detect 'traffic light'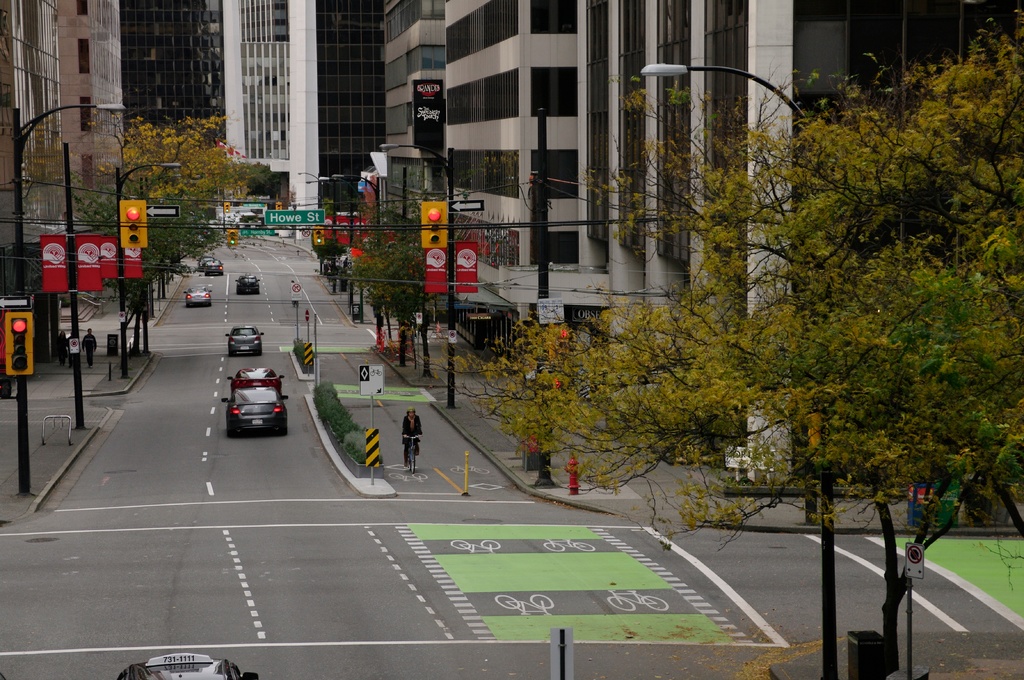
[left=223, top=202, right=231, bottom=213]
